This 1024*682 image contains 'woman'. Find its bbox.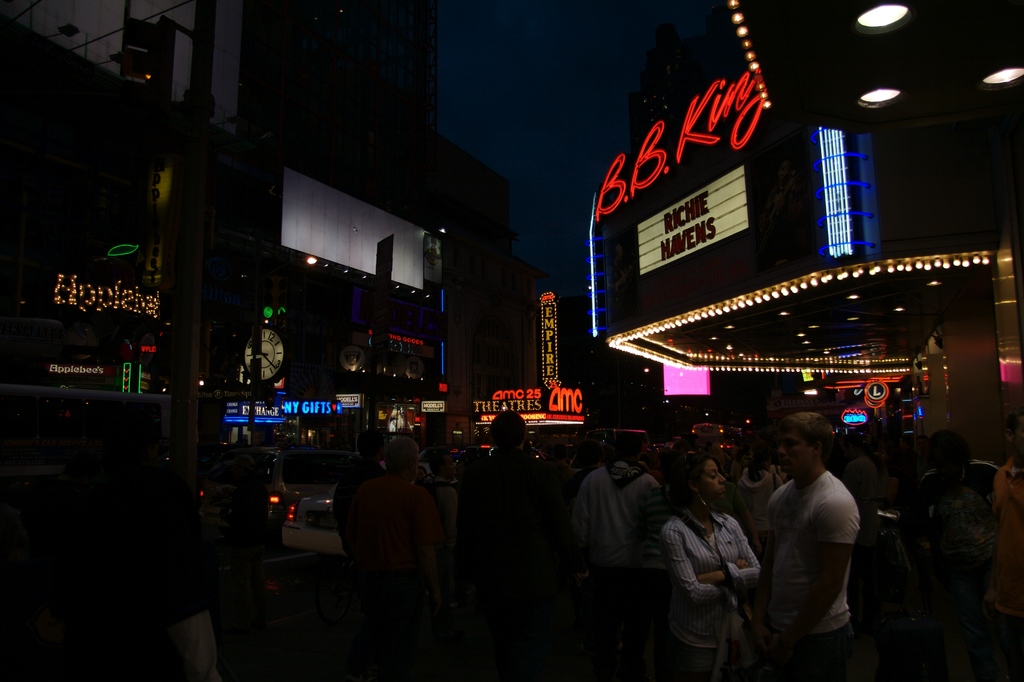
{"x1": 895, "y1": 433, "x2": 996, "y2": 681}.
